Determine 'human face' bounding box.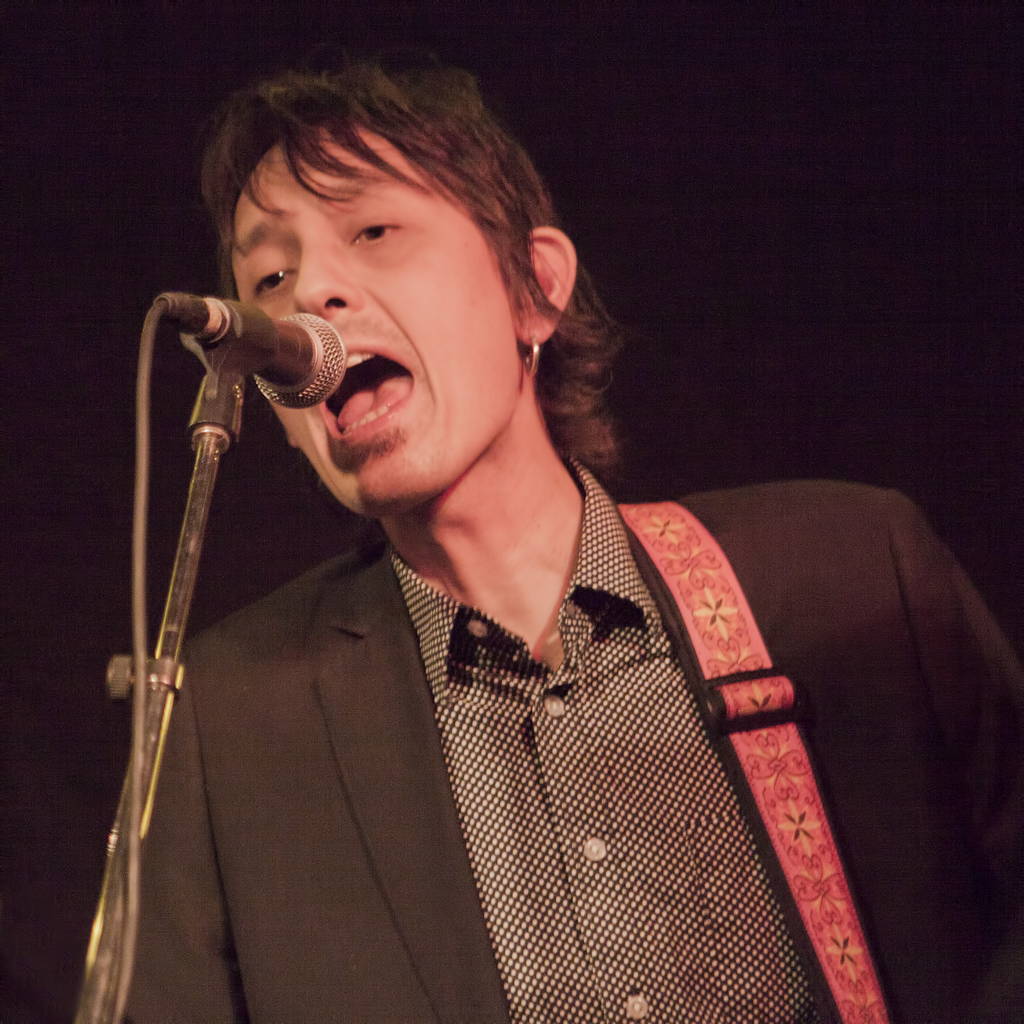
Determined: (224,120,520,519).
